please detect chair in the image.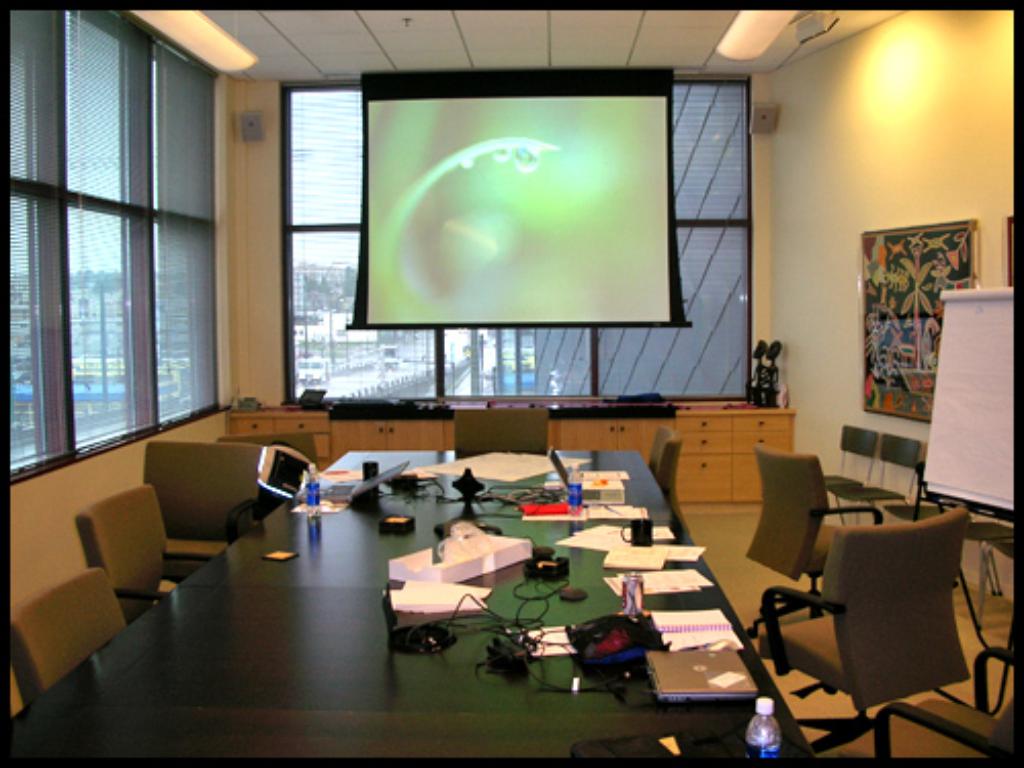
Rect(813, 651, 1014, 766).
